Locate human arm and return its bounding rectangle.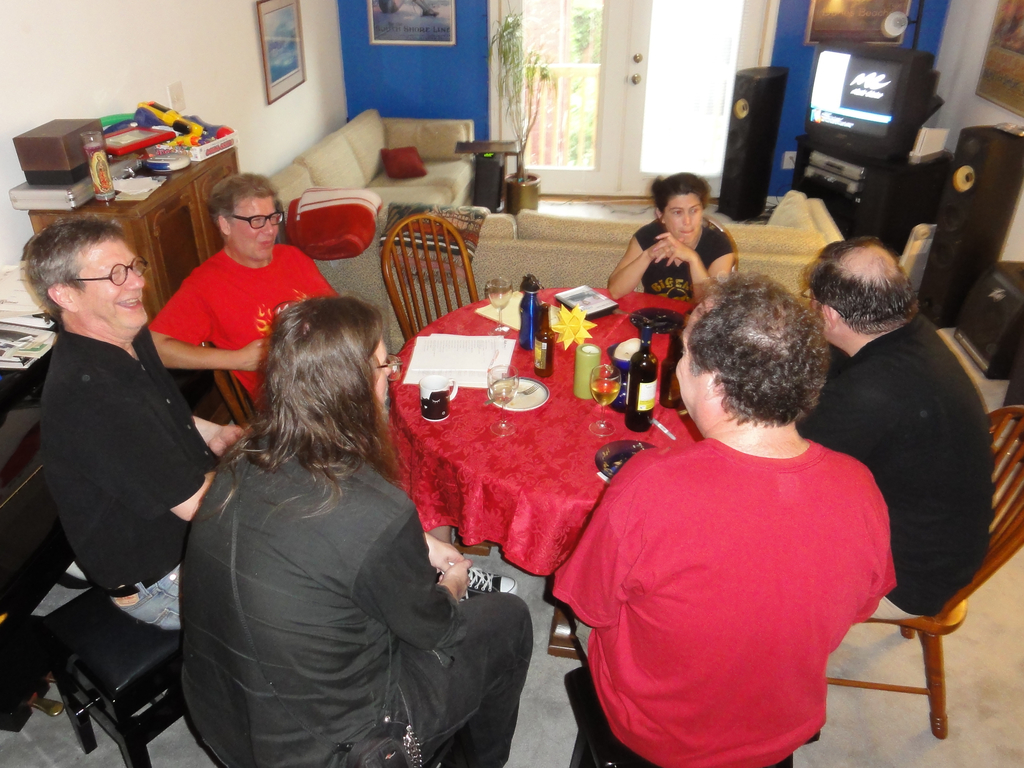
[553,500,620,628].
